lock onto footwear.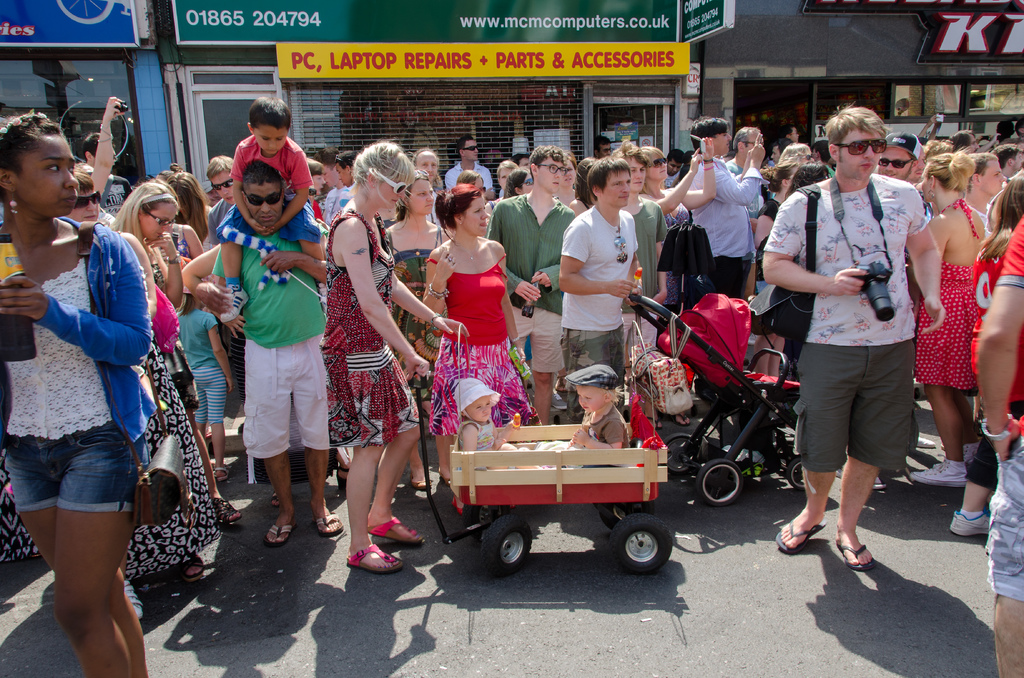
Locked: 783,517,829,554.
